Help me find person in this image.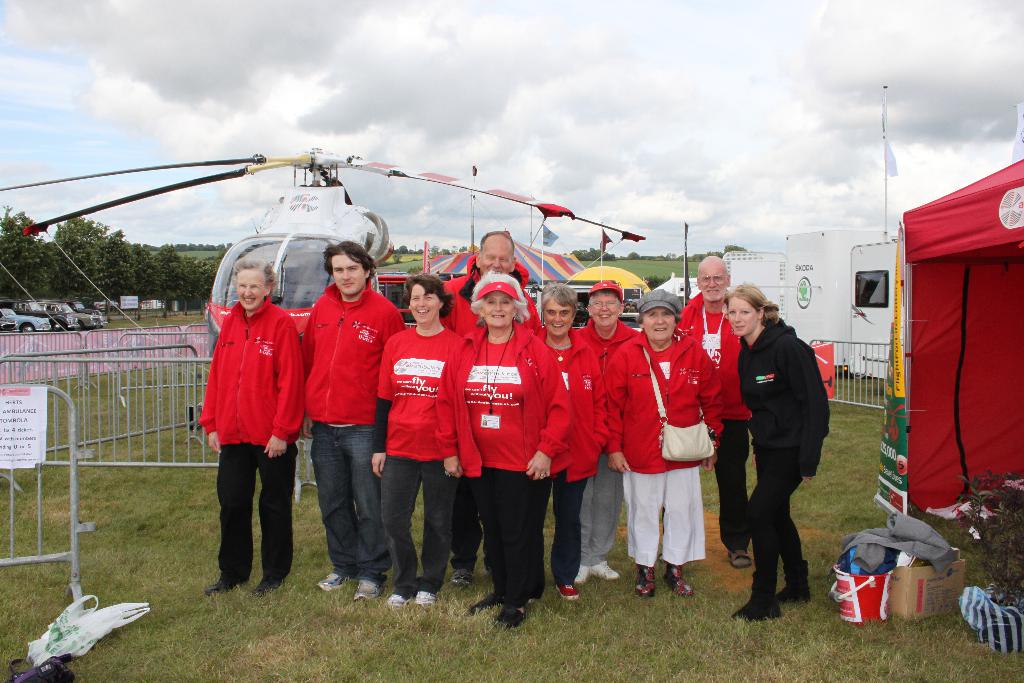
Found it: 601:286:726:591.
